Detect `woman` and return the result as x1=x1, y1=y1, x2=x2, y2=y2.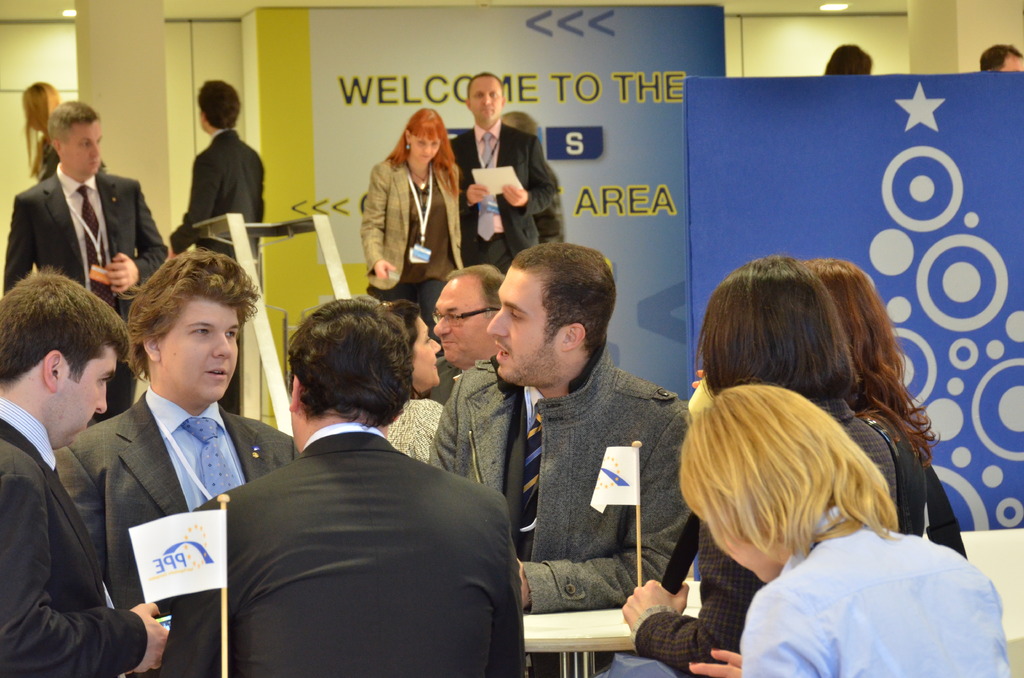
x1=659, y1=376, x2=1023, y2=677.
